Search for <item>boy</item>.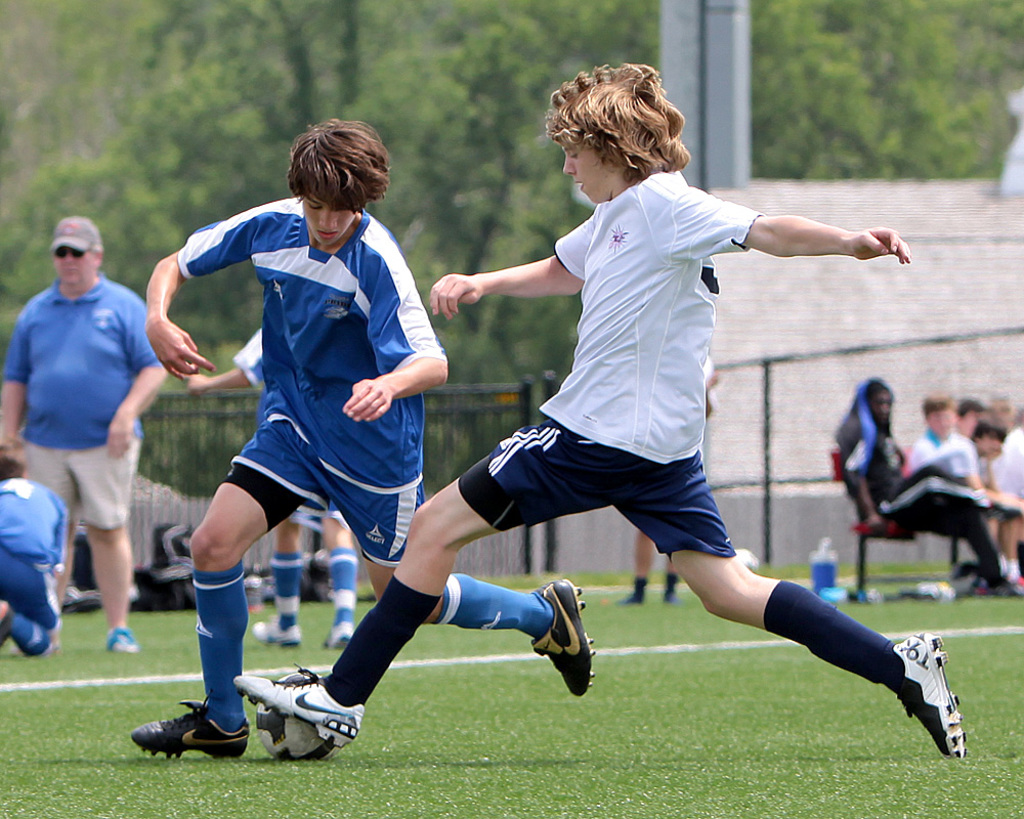
Found at bbox=(905, 397, 963, 465).
